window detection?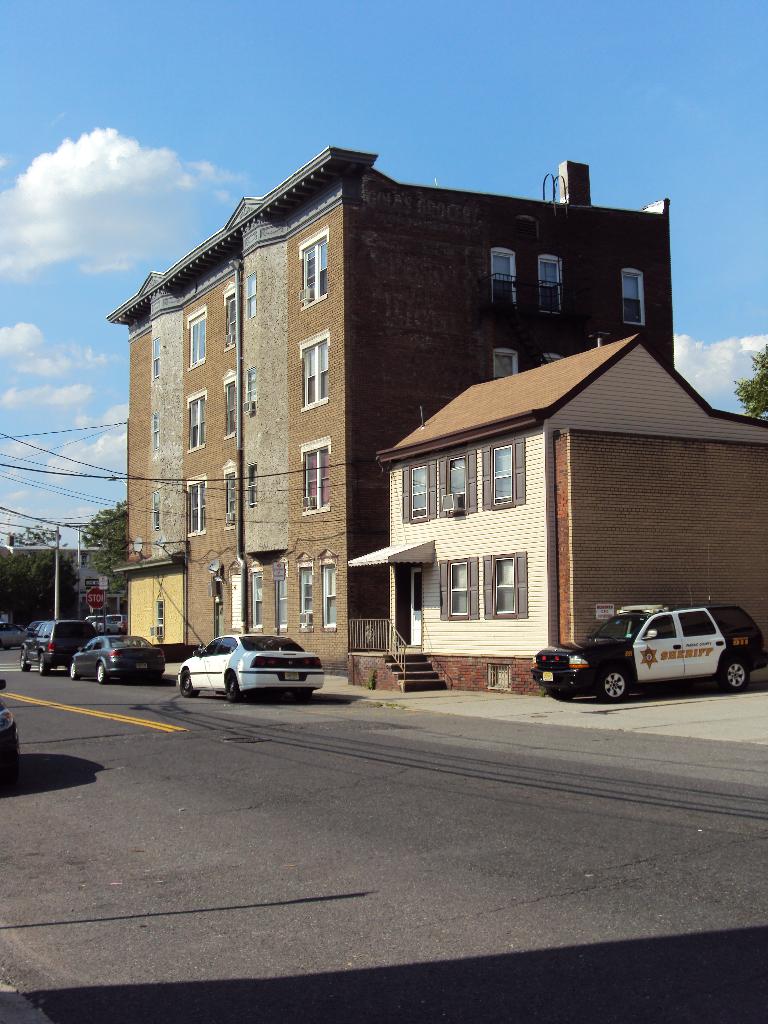
bbox=[298, 331, 331, 408]
